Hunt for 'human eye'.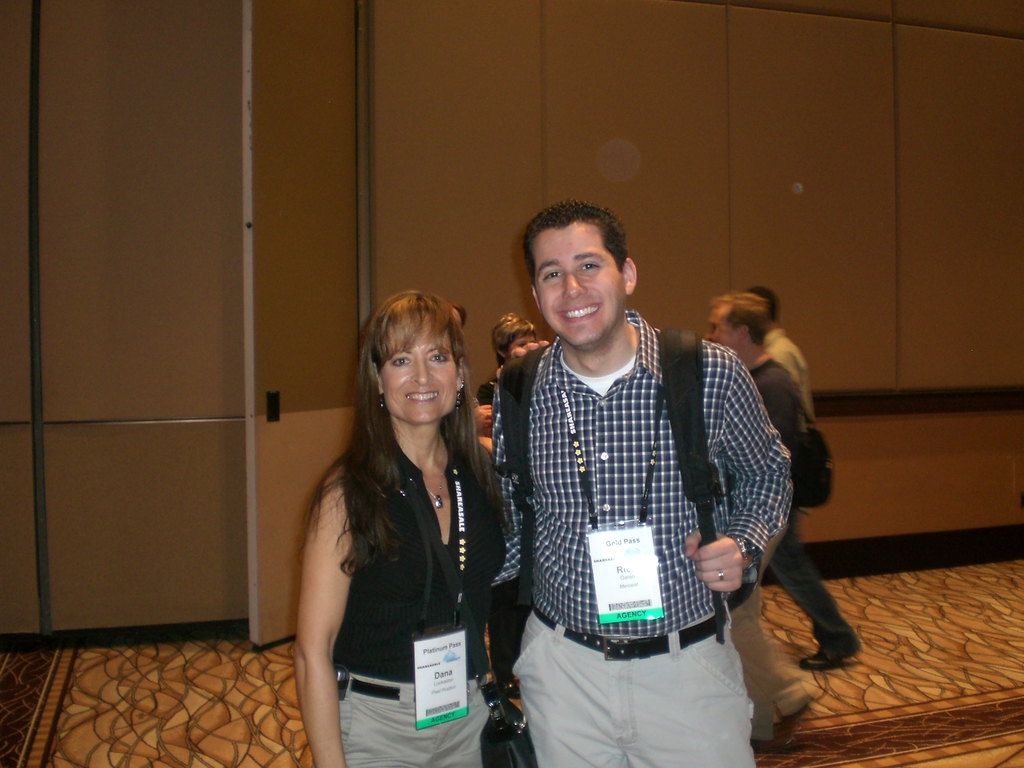
Hunted down at rect(388, 352, 410, 368).
